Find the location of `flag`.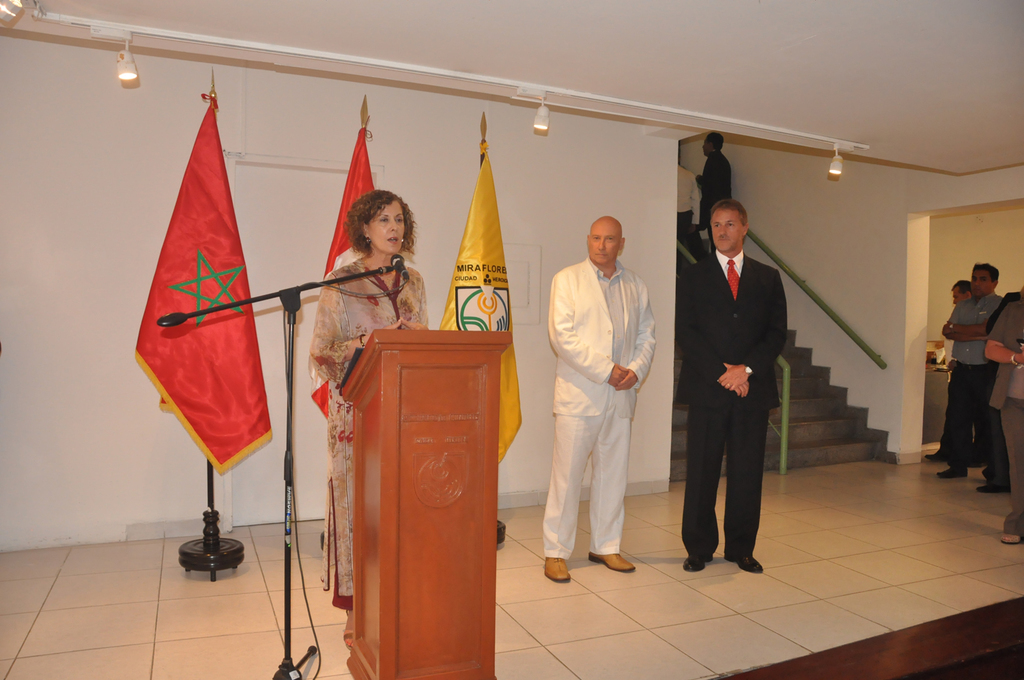
Location: {"left": 131, "top": 98, "right": 258, "bottom": 511}.
